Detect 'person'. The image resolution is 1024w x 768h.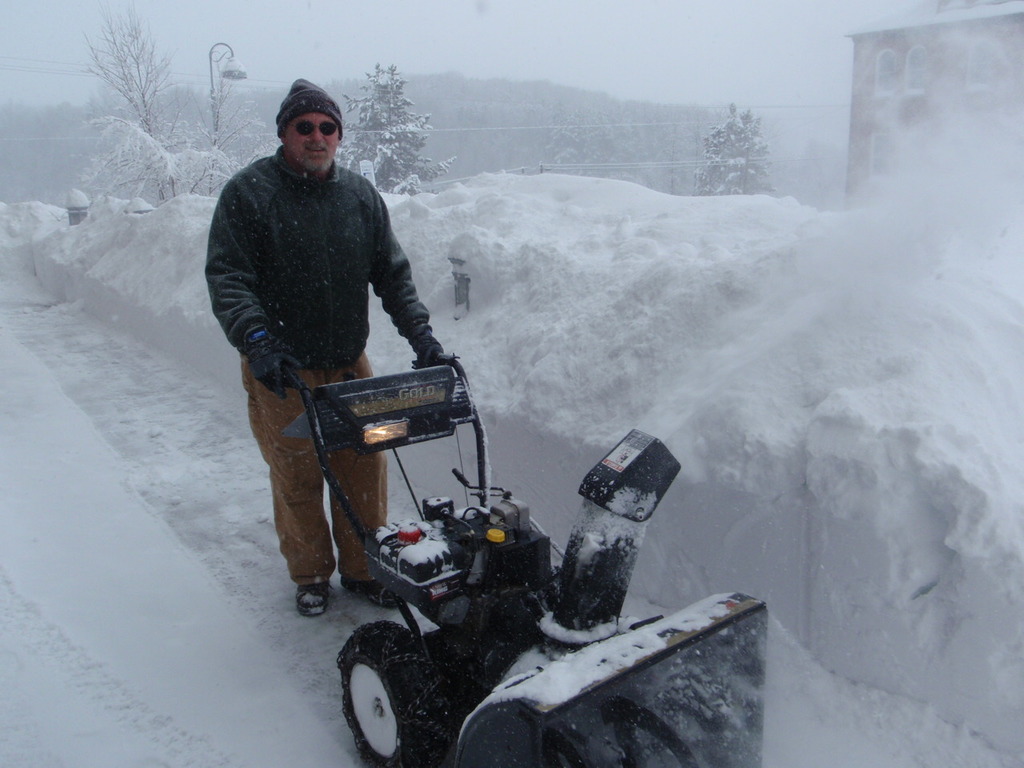
214,36,461,521.
